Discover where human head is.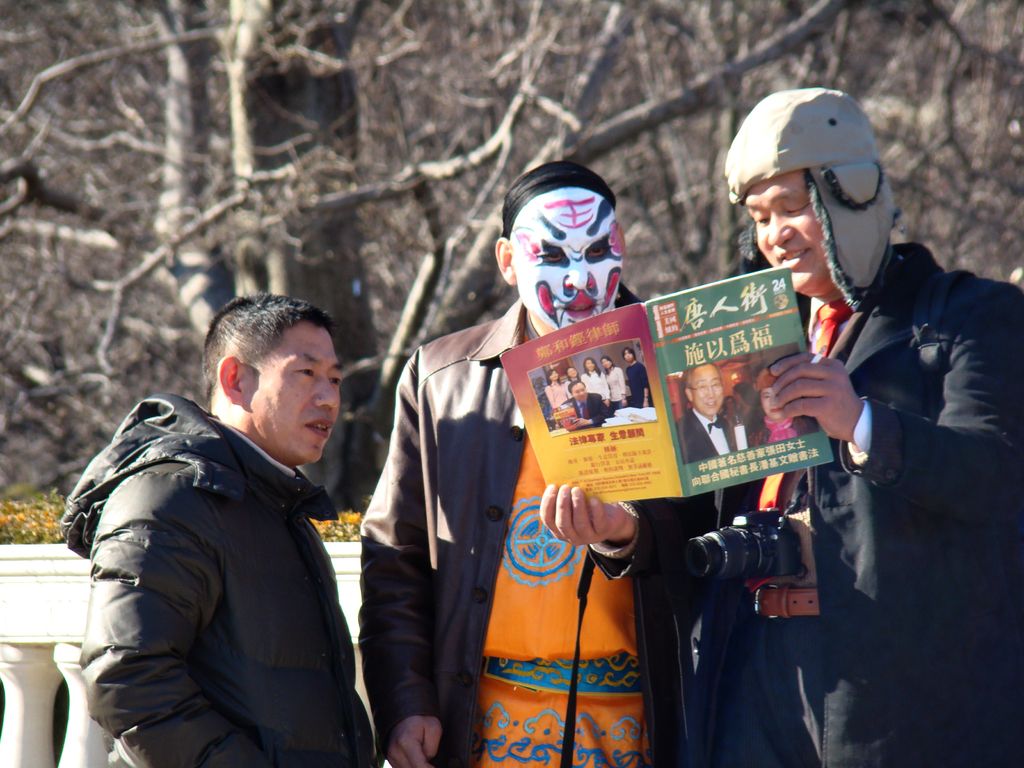
Discovered at box=[624, 347, 634, 363].
